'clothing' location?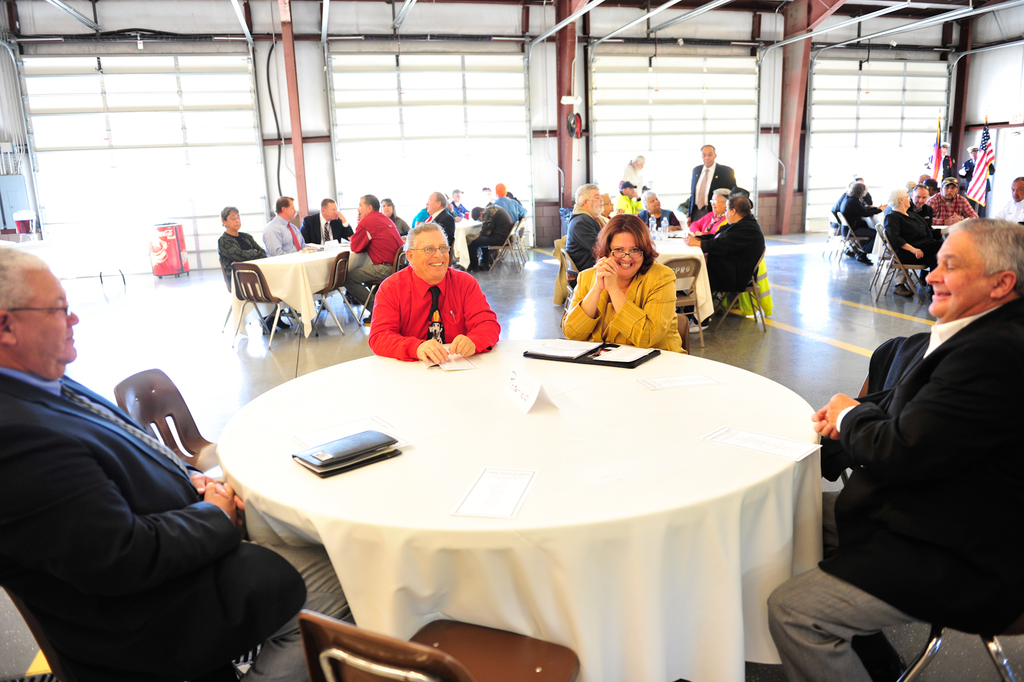
region(883, 208, 943, 269)
